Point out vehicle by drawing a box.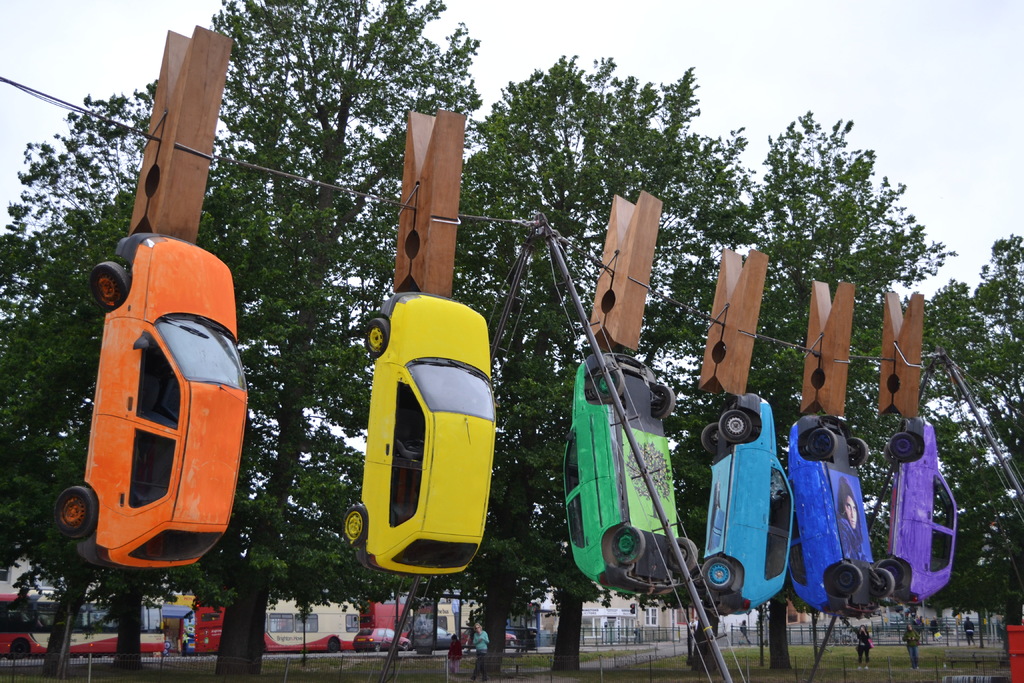
[left=202, top=594, right=369, bottom=655].
